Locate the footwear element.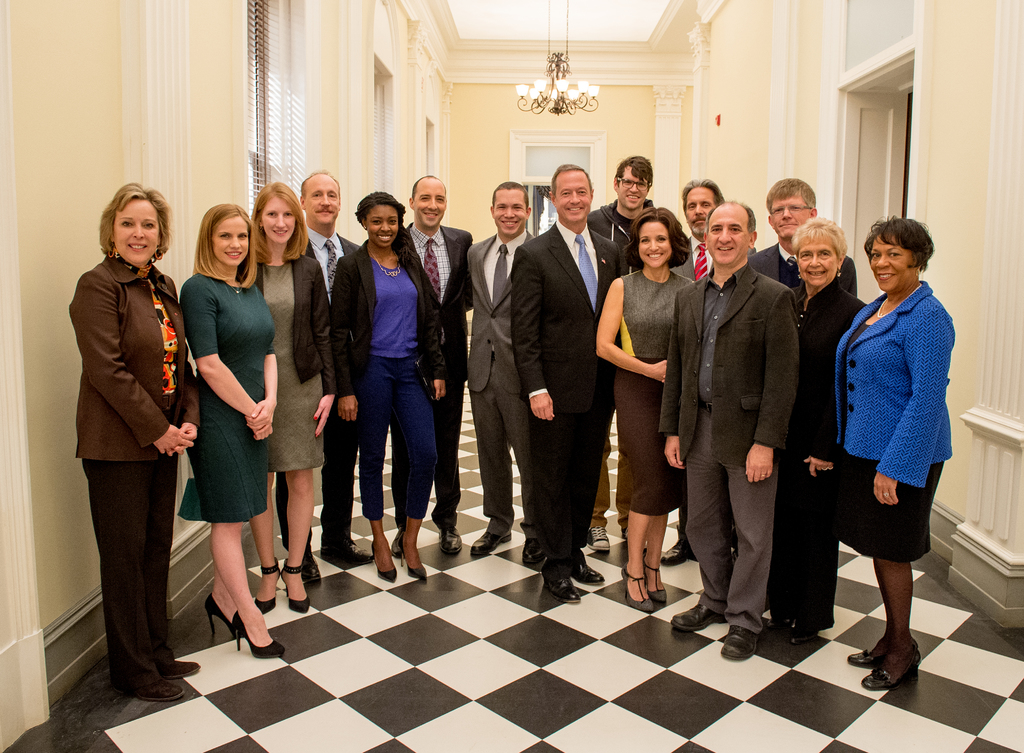
Element bbox: bbox=(281, 562, 311, 614).
